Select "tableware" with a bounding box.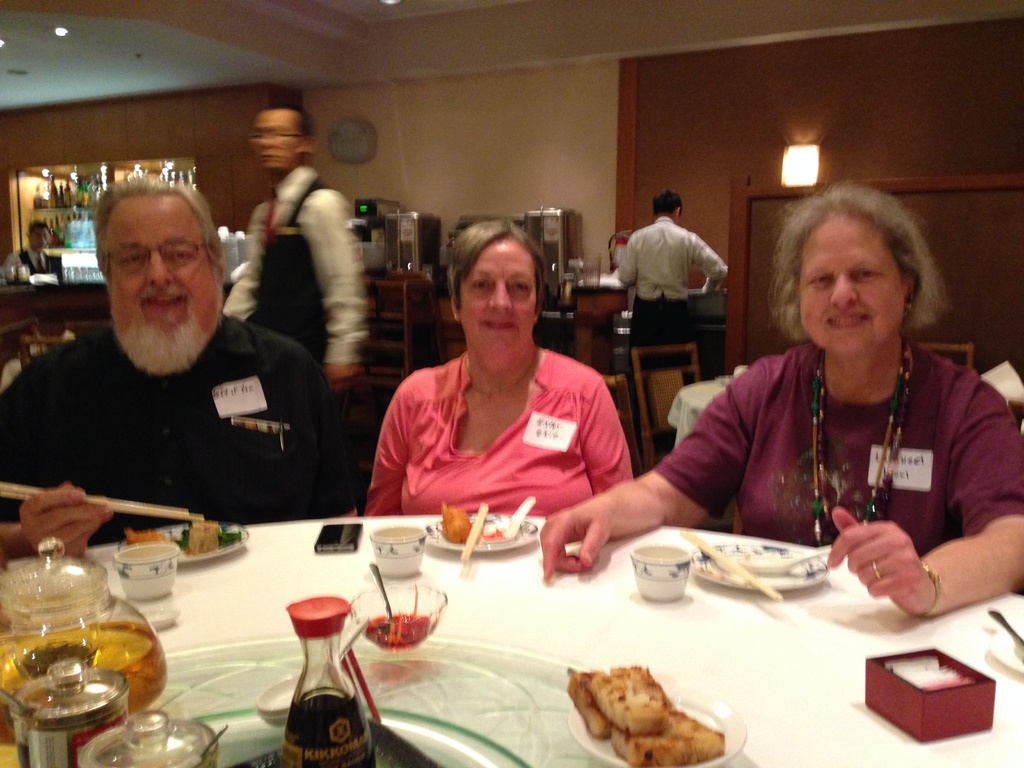
(634, 540, 696, 595).
